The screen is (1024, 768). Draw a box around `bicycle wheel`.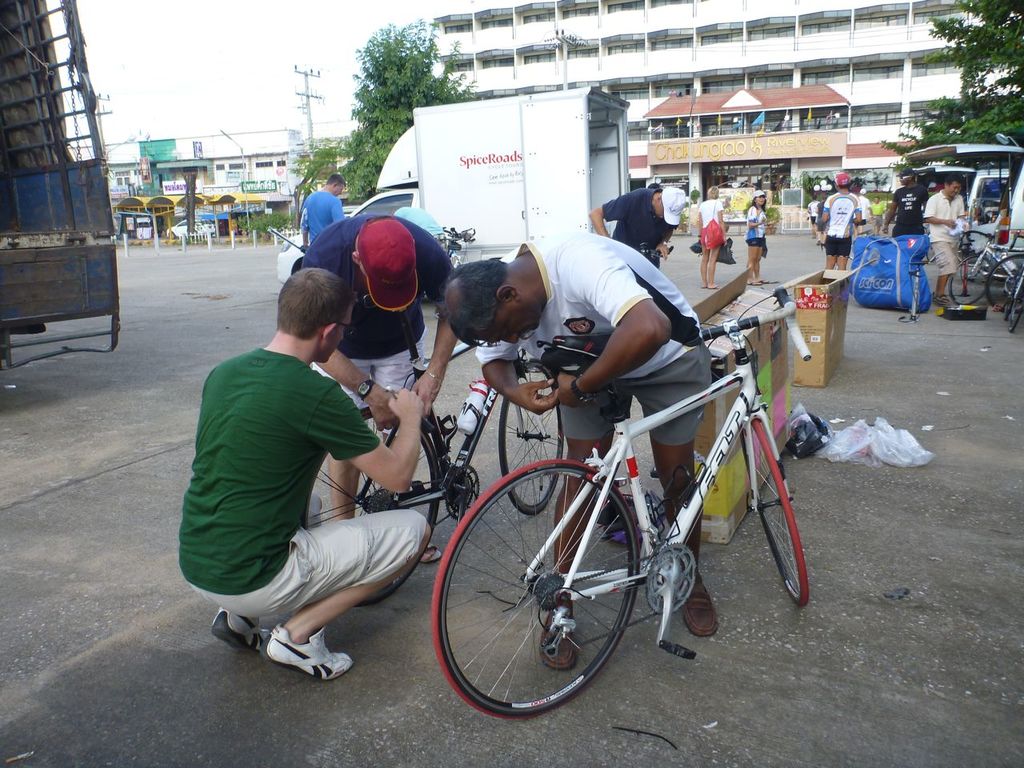
302/410/442/608.
